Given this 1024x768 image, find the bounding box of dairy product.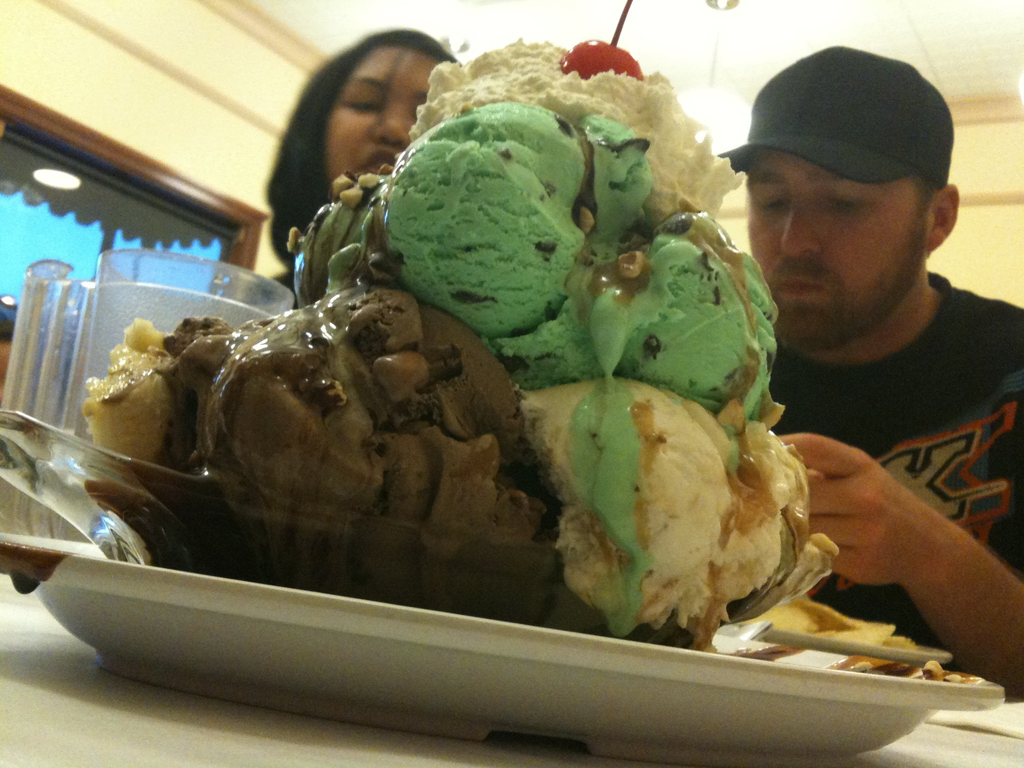
box=[515, 379, 760, 620].
